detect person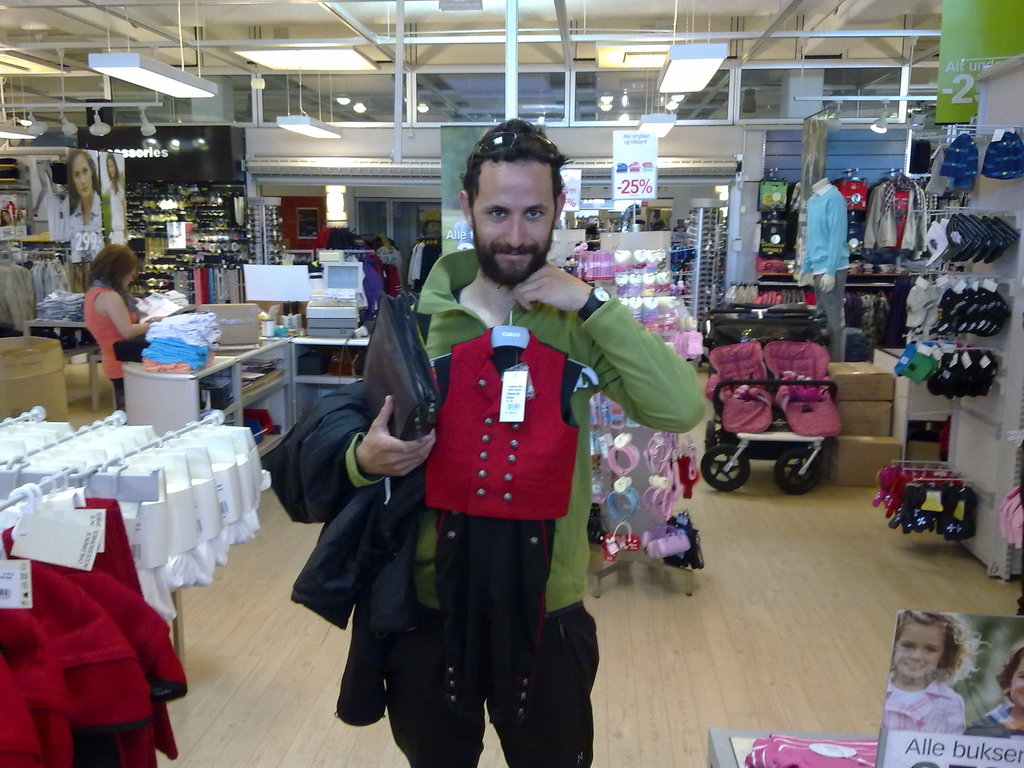
<box>342,122,705,765</box>
